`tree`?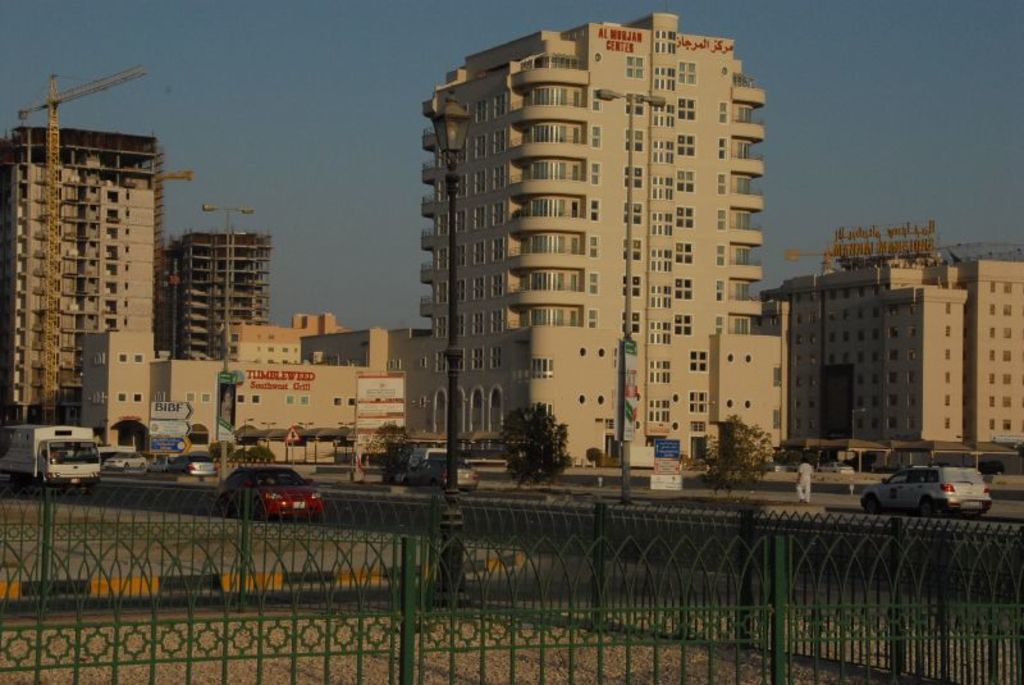
691, 408, 777, 487
